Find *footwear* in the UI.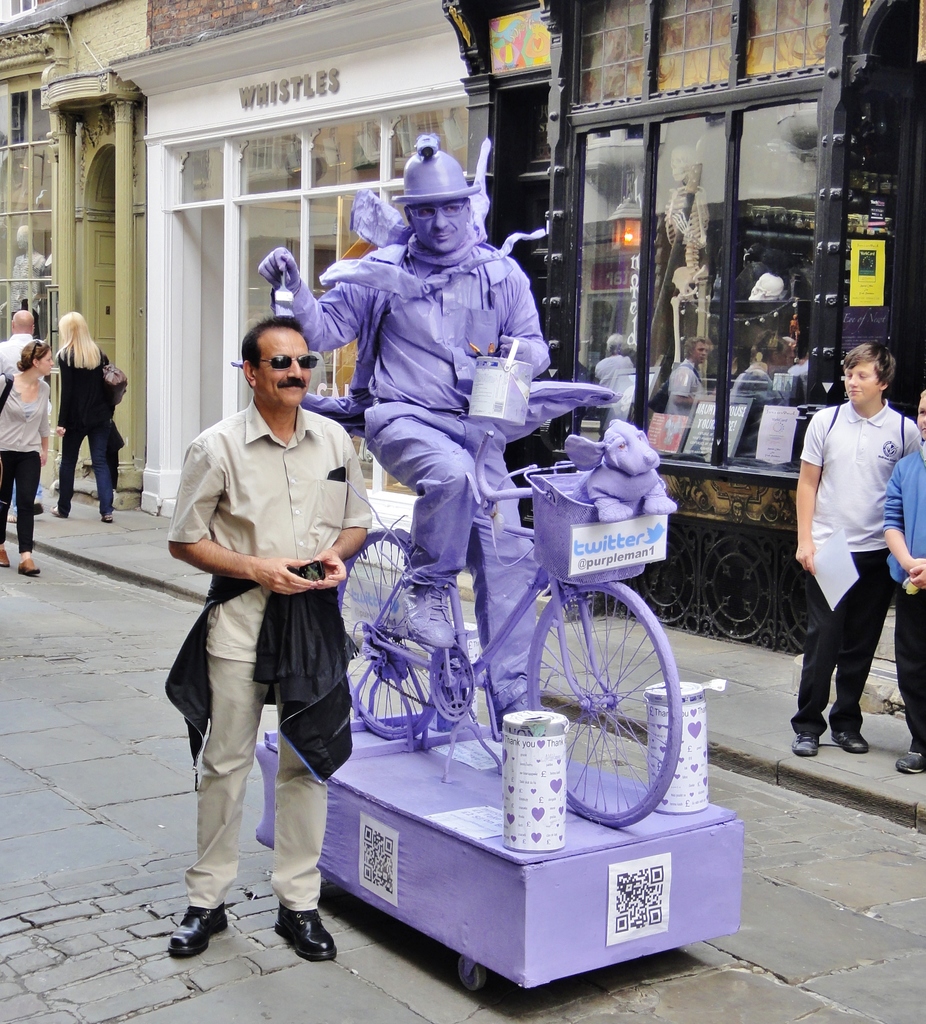
UI element at left=826, top=726, right=866, bottom=753.
